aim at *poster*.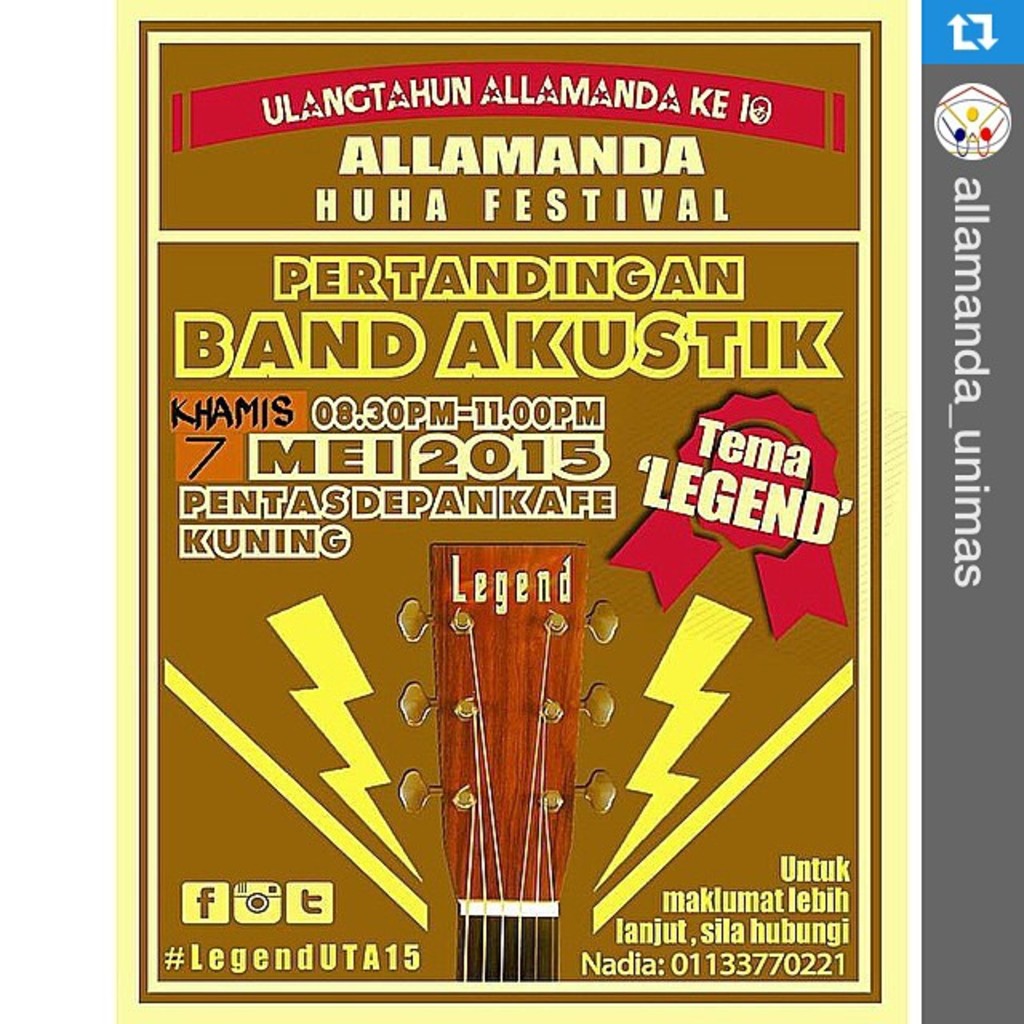
Aimed at crop(0, 0, 1022, 1022).
